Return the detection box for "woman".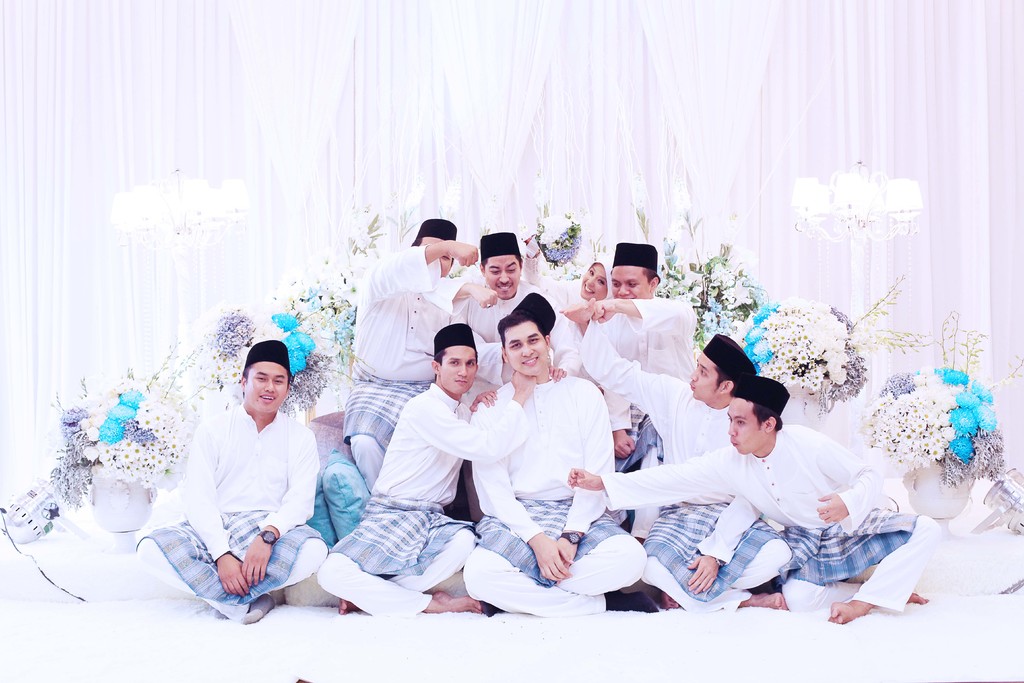
x1=524 y1=243 x2=612 y2=304.
